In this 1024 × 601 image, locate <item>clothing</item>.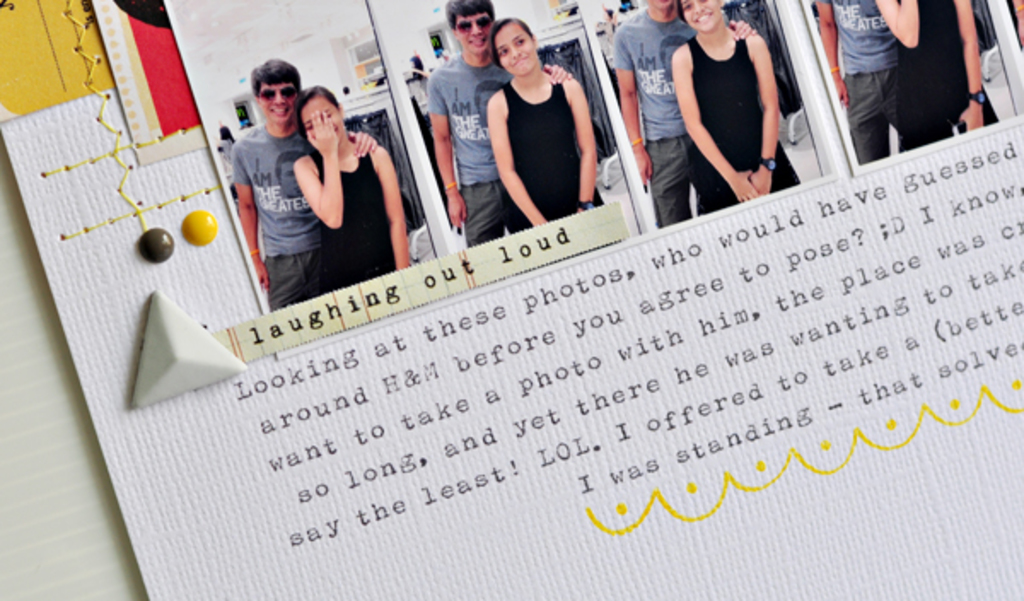
Bounding box: 903,0,998,147.
